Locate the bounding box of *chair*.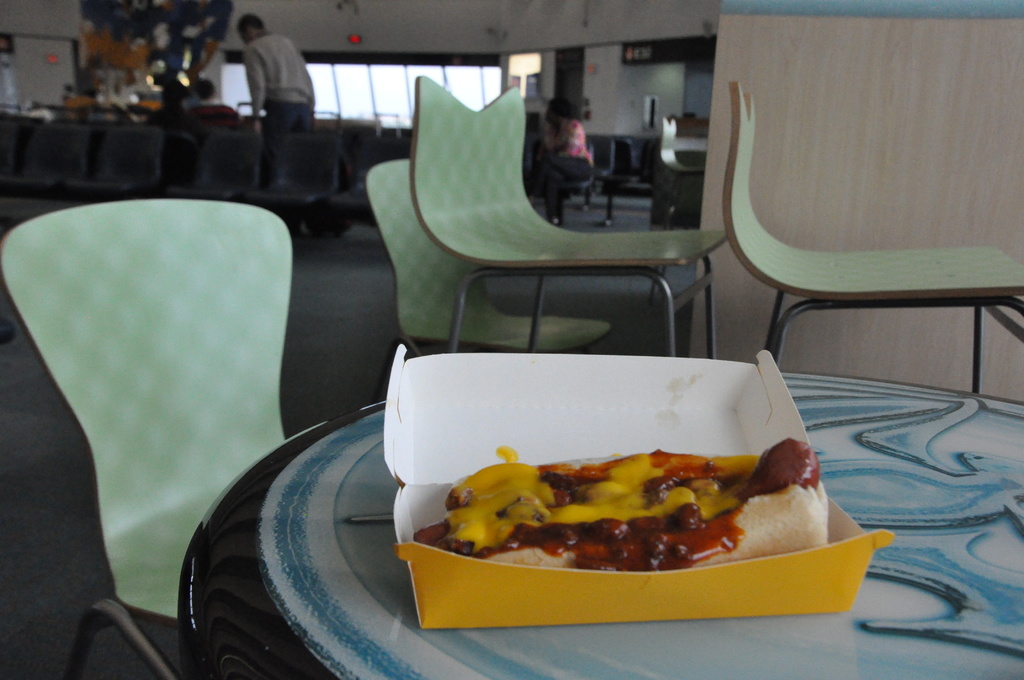
Bounding box: {"left": 0, "top": 198, "right": 294, "bottom": 679}.
